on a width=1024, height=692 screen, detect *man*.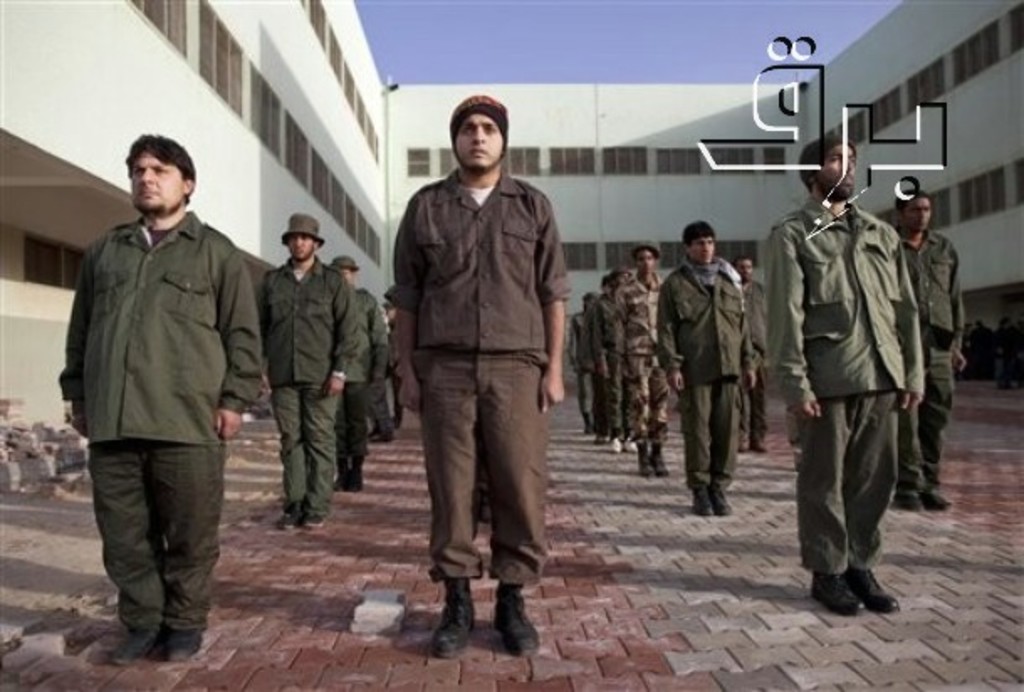
l=614, t=245, r=671, b=472.
